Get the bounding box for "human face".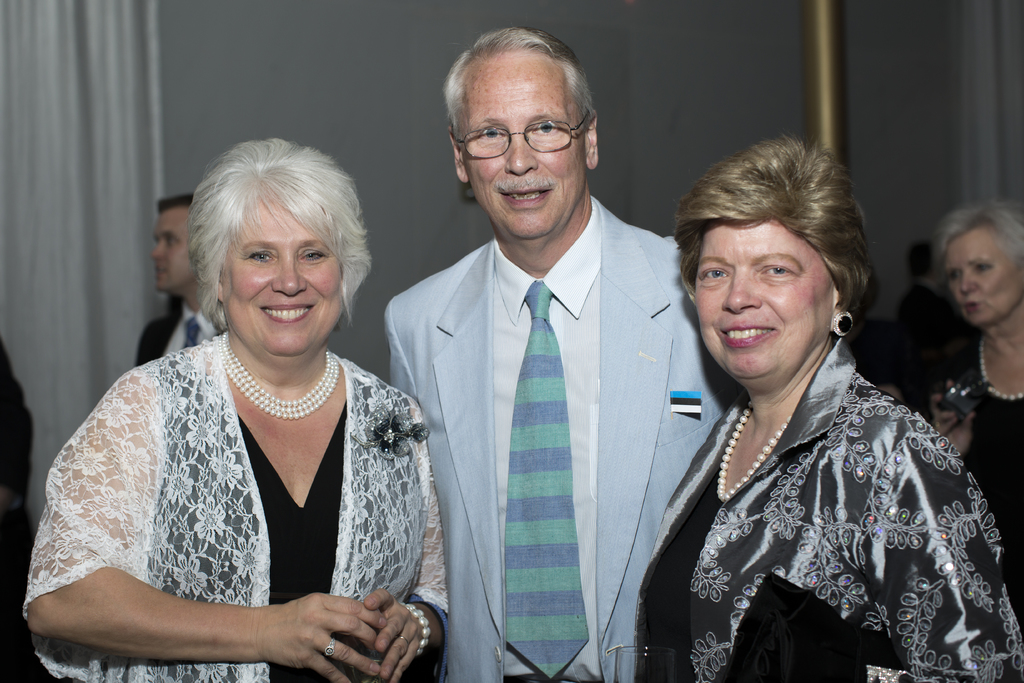
box(219, 185, 345, 356).
